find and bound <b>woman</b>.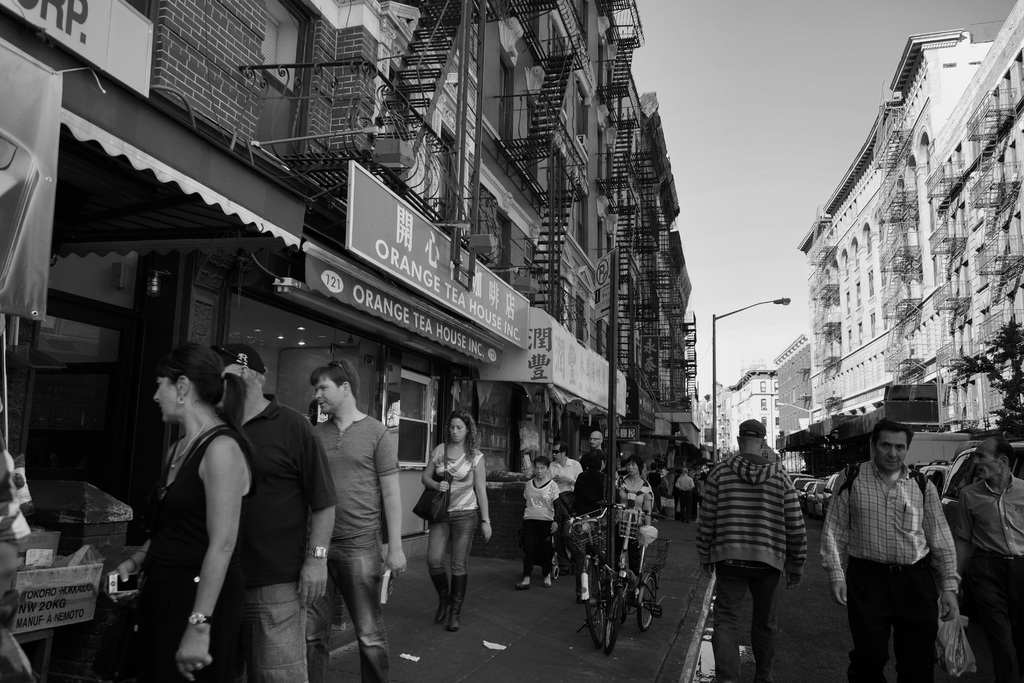
Bound: pyautogui.locateOnScreen(420, 410, 490, 630).
